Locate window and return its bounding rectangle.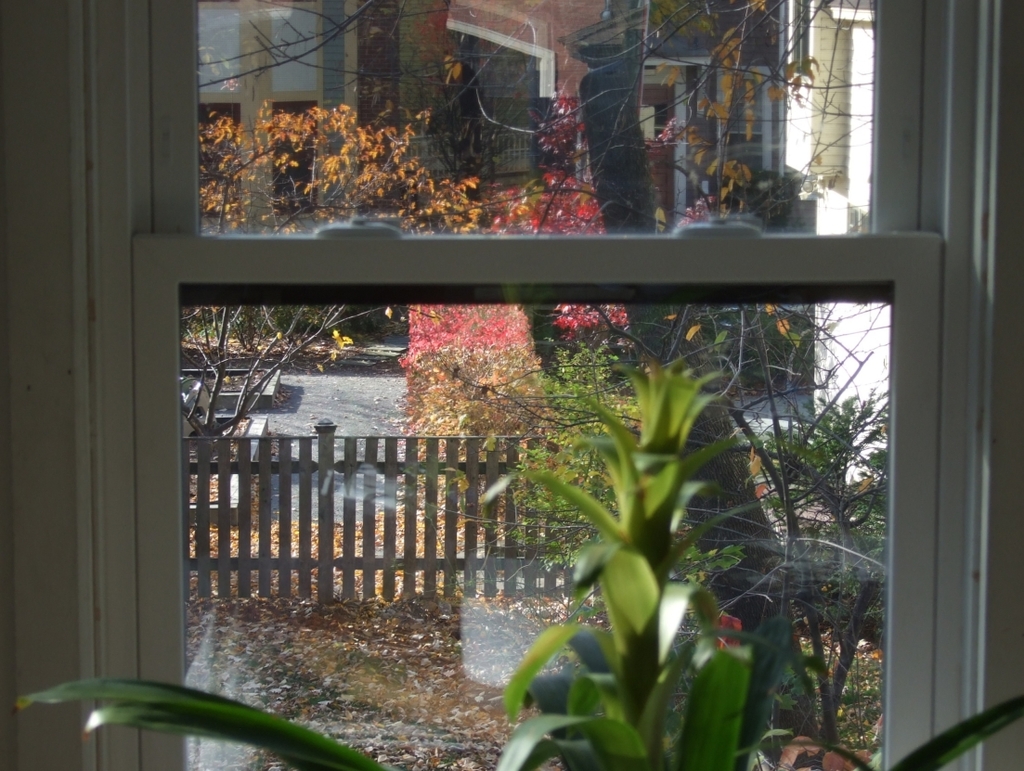
<box>113,0,990,770</box>.
